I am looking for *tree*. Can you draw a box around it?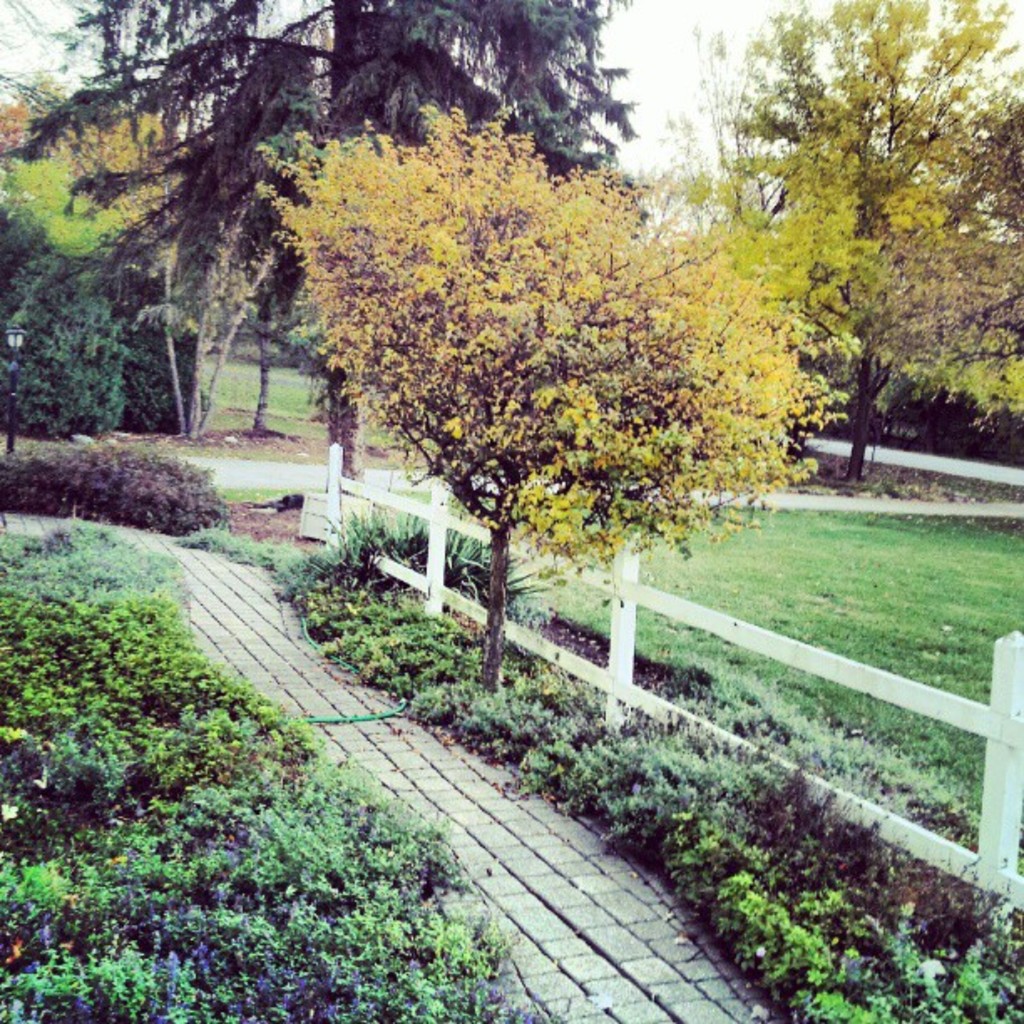
Sure, the bounding box is x1=249, y1=92, x2=855, y2=693.
